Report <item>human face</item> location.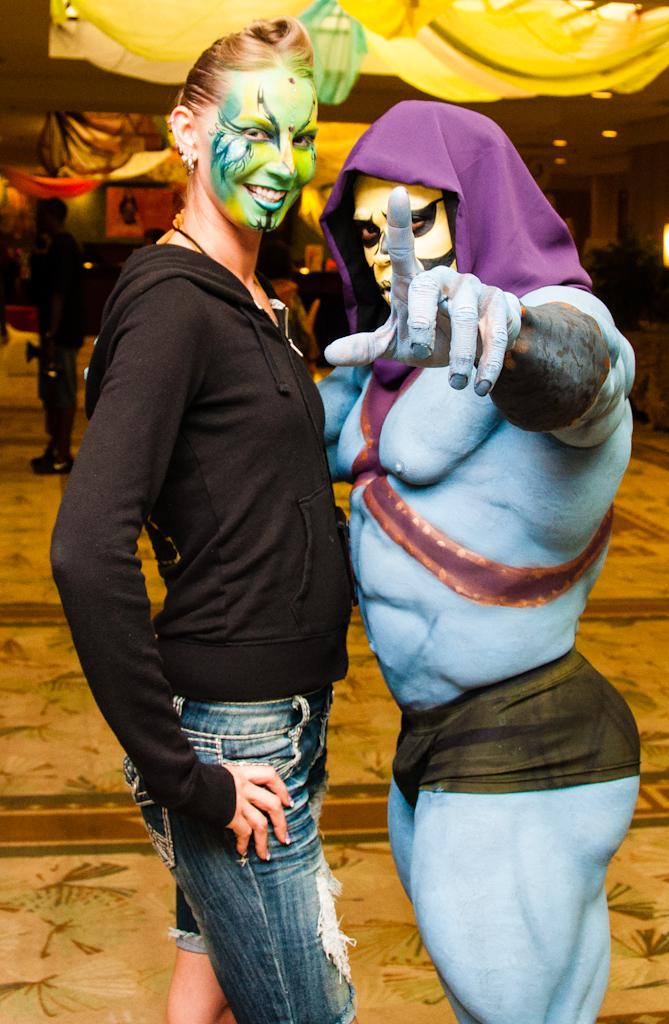
Report: (351,182,449,305).
